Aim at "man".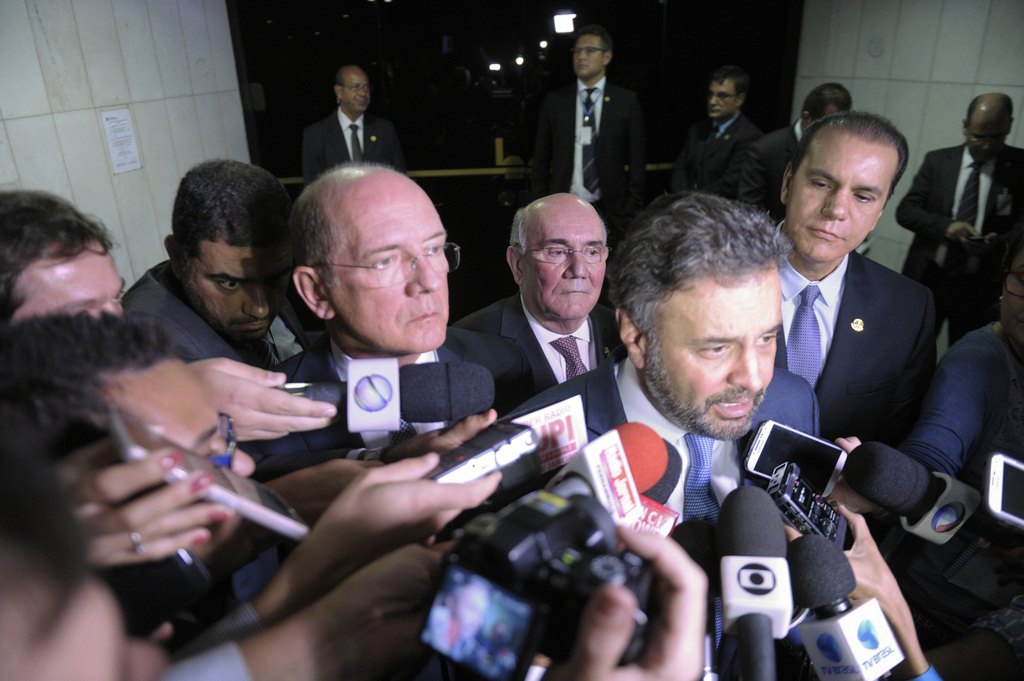
Aimed at pyautogui.locateOnScreen(500, 193, 822, 527).
